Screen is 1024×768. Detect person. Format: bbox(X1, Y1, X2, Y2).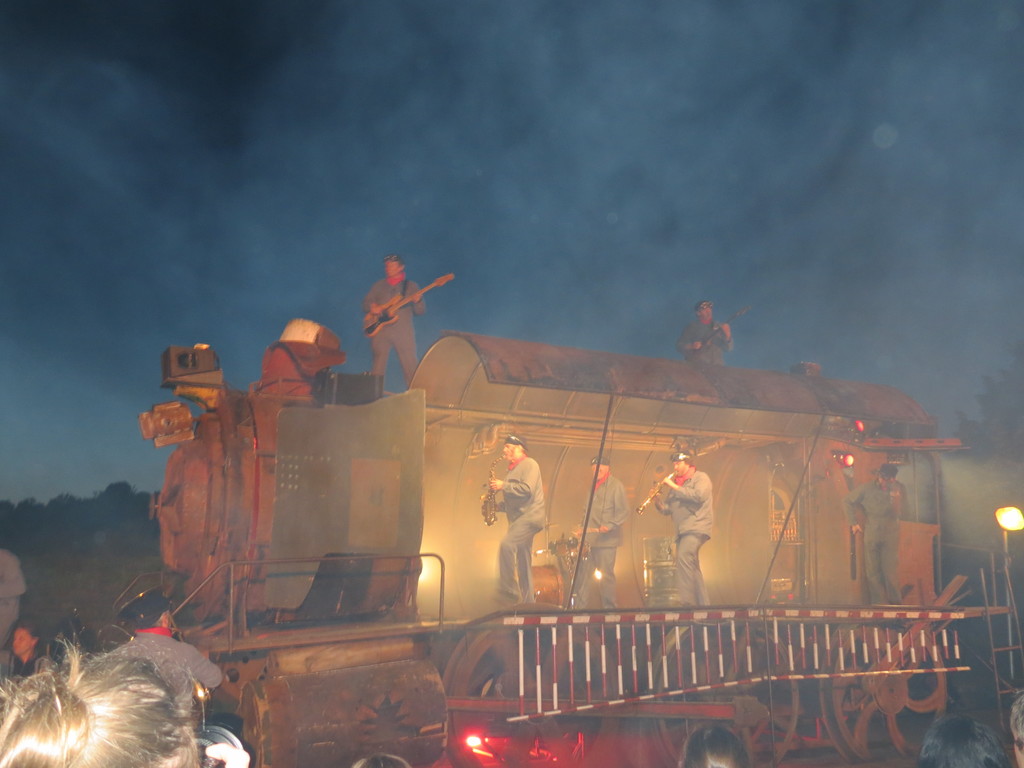
bbox(651, 446, 712, 605).
